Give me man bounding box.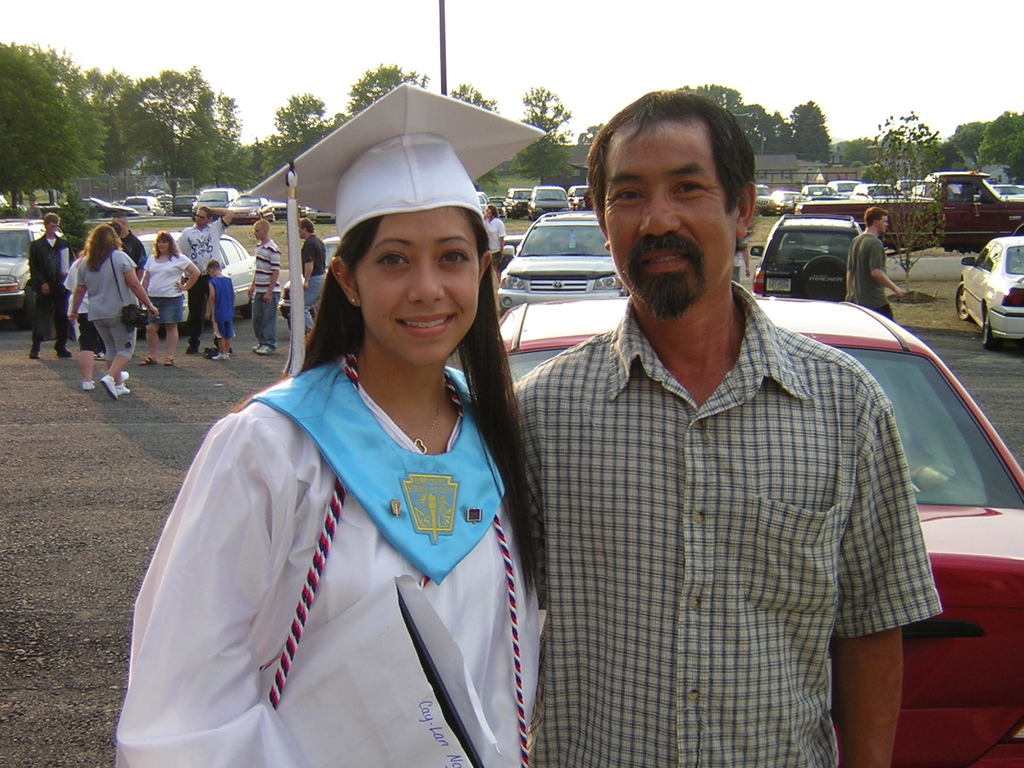
l=498, t=89, r=940, b=767.
